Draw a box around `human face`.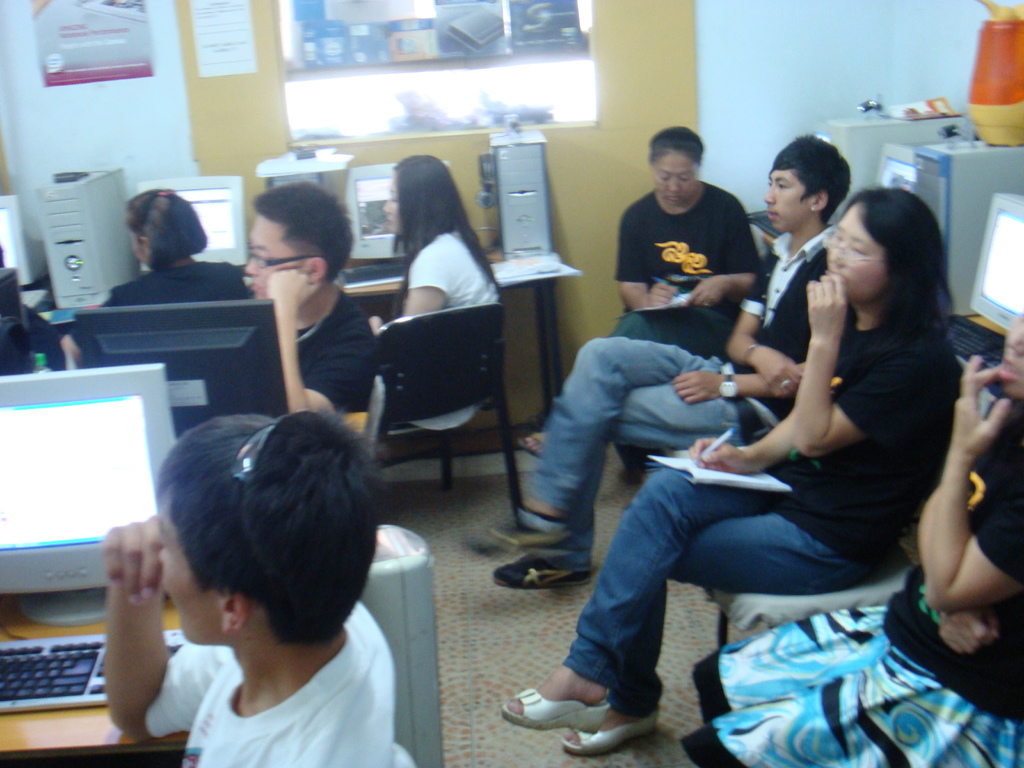
select_region(244, 214, 300, 300).
